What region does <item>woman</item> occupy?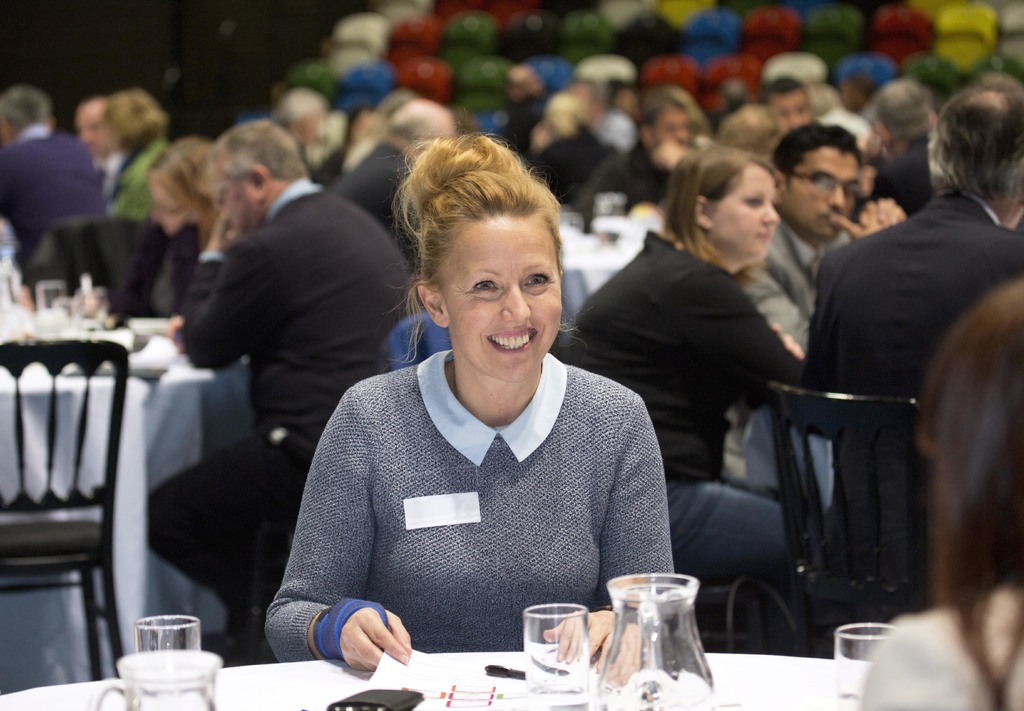
box=[573, 154, 852, 660].
